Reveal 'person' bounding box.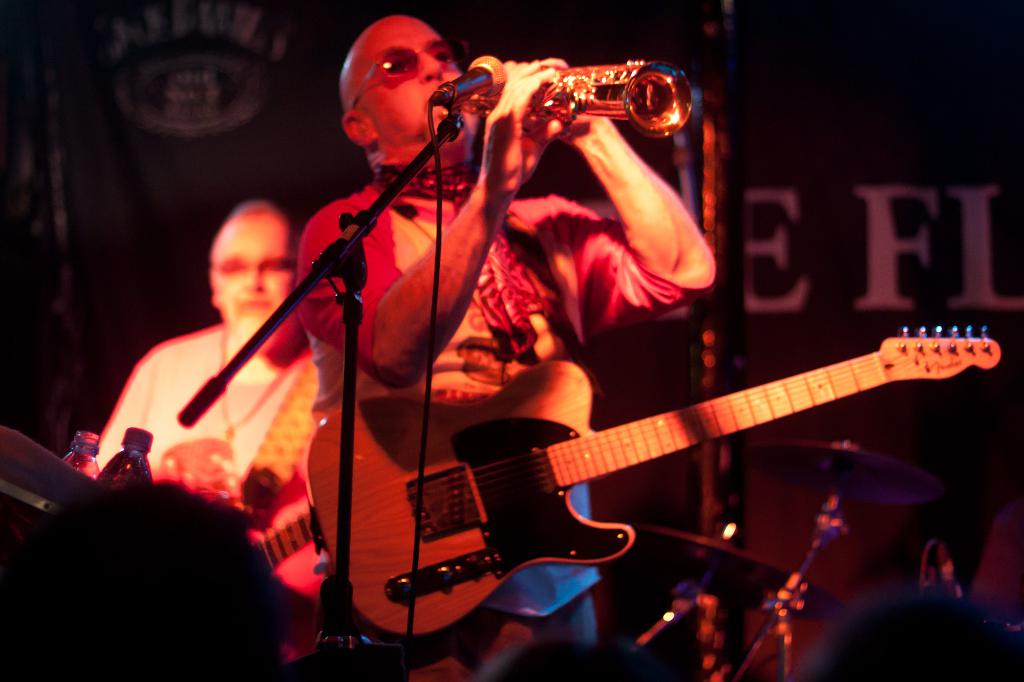
Revealed: Rect(300, 19, 714, 681).
